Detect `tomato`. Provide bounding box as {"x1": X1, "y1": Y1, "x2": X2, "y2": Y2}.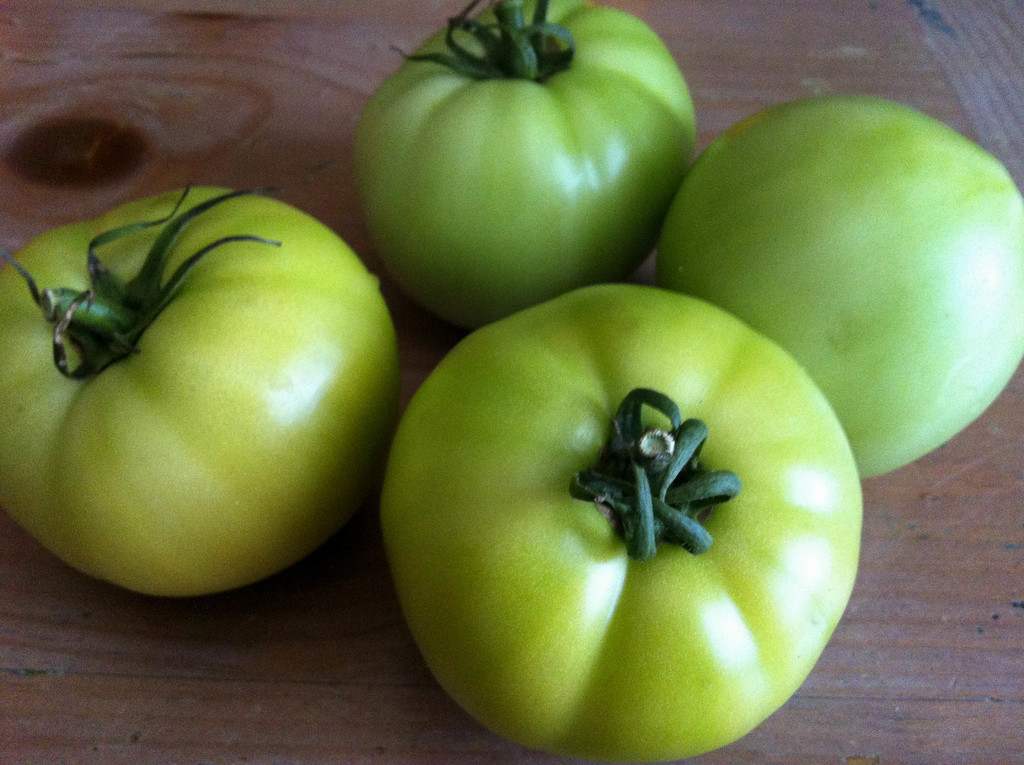
{"x1": 357, "y1": 0, "x2": 700, "y2": 324}.
